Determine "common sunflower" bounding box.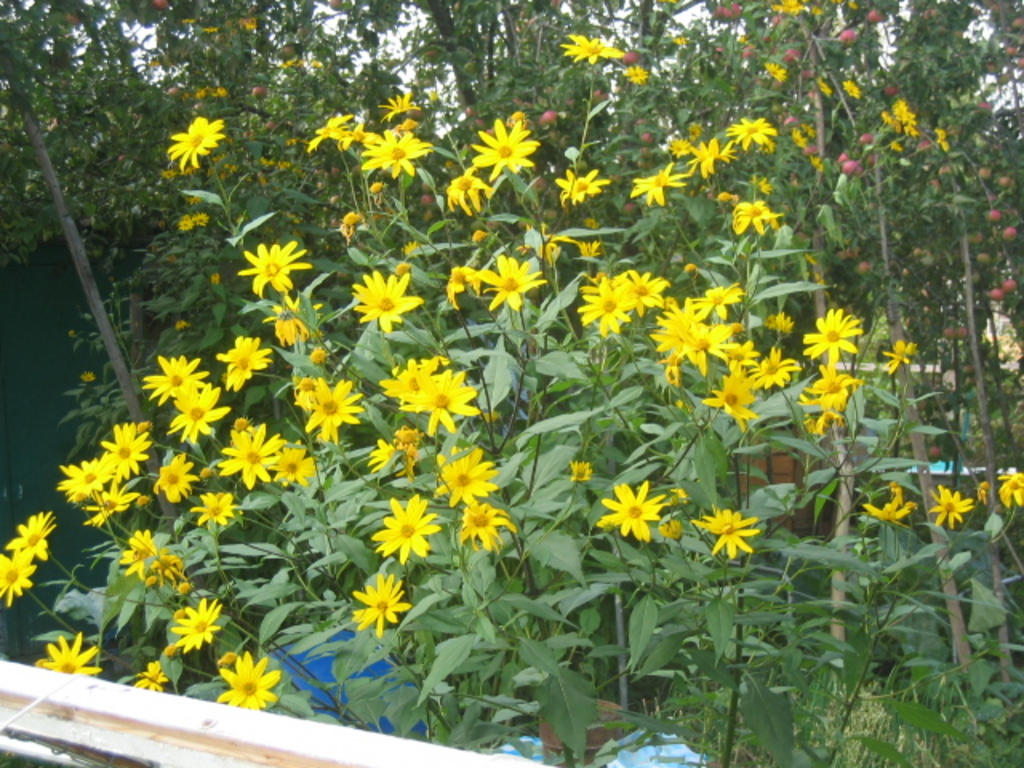
Determined: x1=310 y1=379 x2=365 y2=448.
